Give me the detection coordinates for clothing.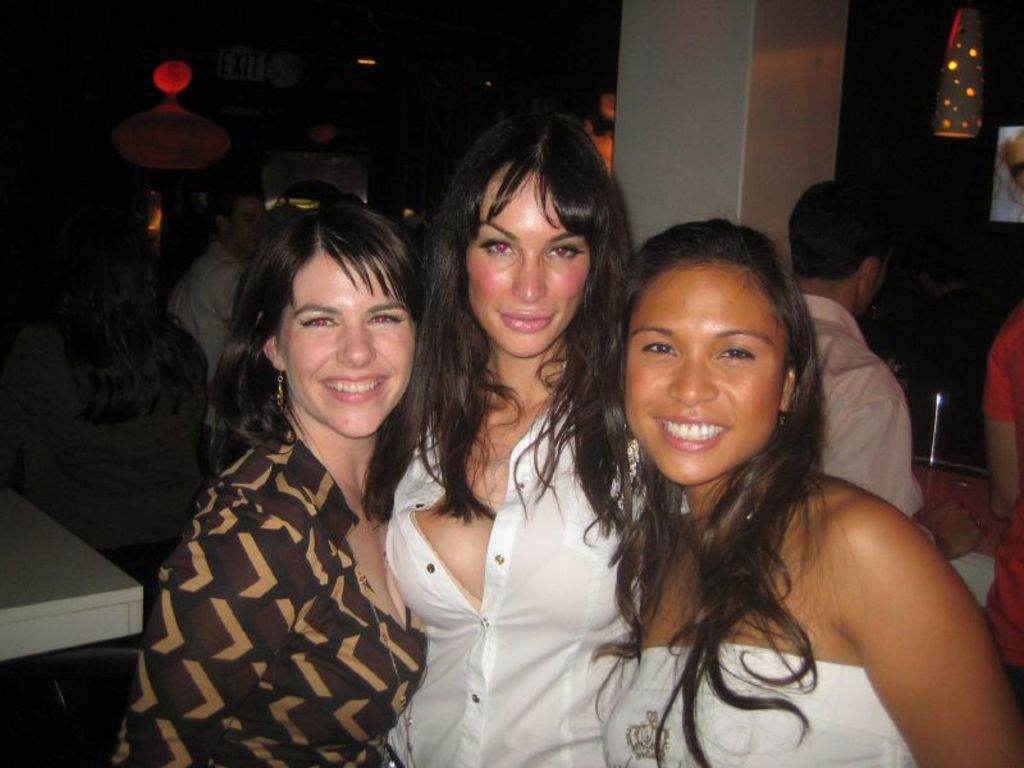
locate(114, 390, 426, 767).
